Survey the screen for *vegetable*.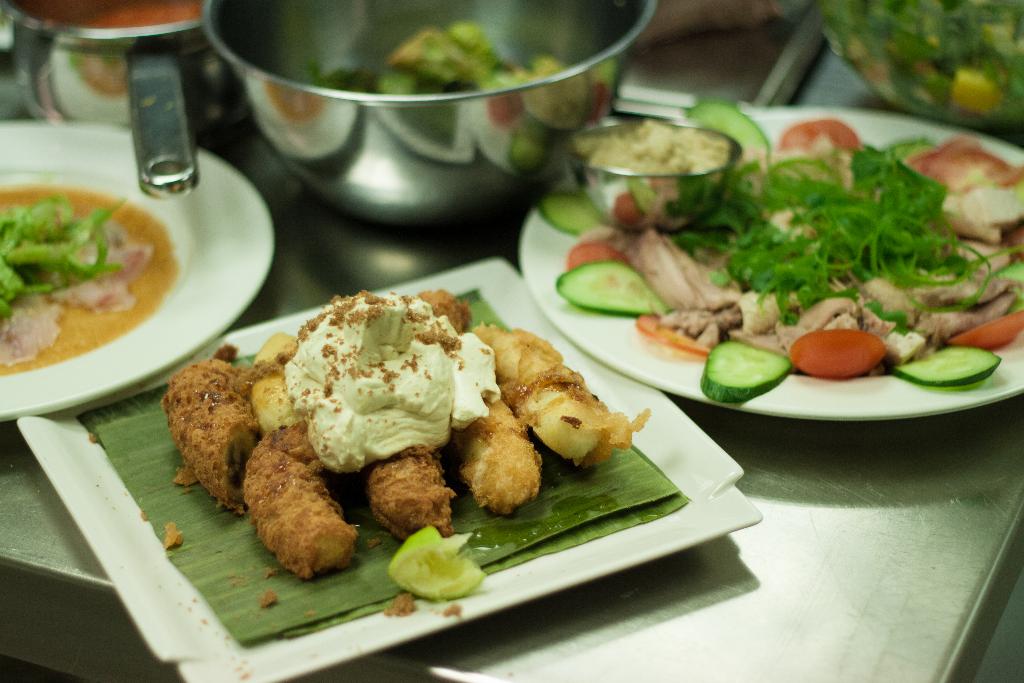
Survey found: Rect(568, 239, 625, 269).
